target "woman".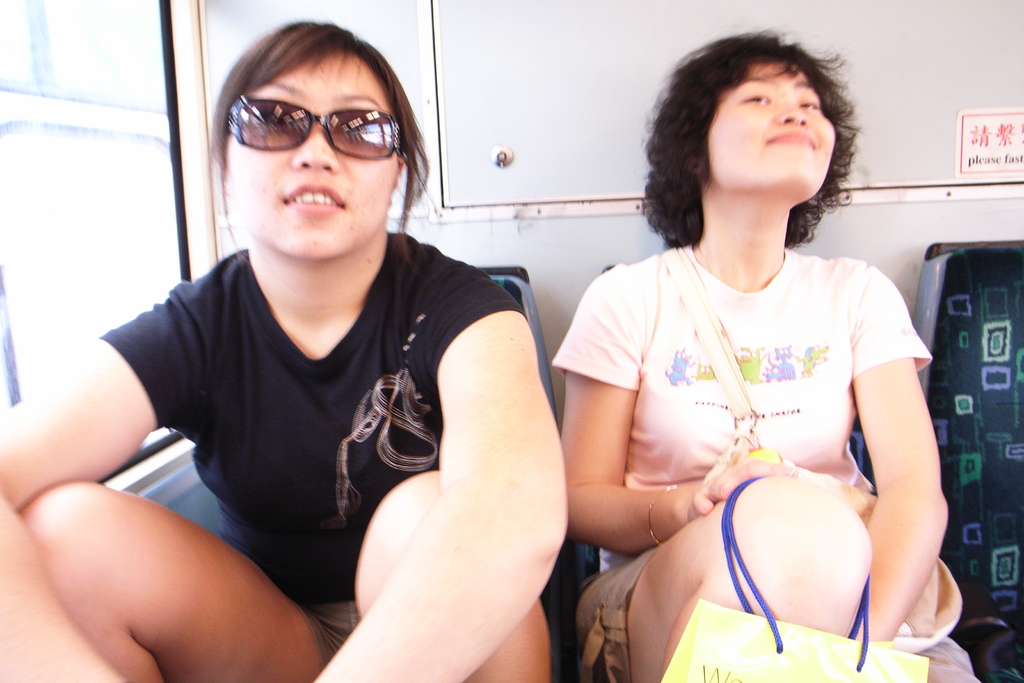
Target region: [left=0, top=21, right=568, bottom=682].
